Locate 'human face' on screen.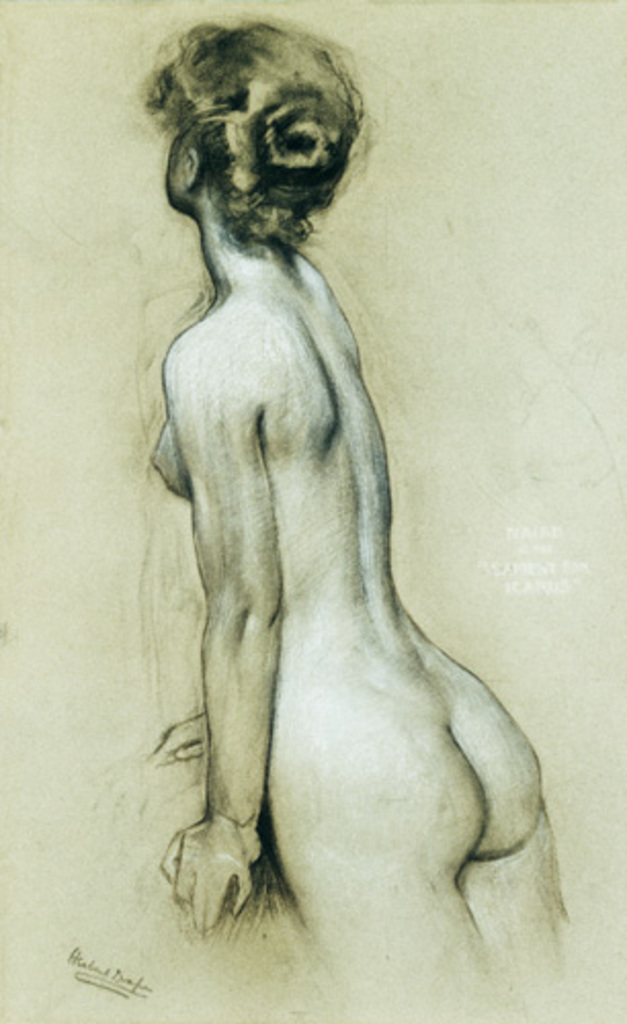
On screen at [left=162, top=113, right=189, bottom=215].
